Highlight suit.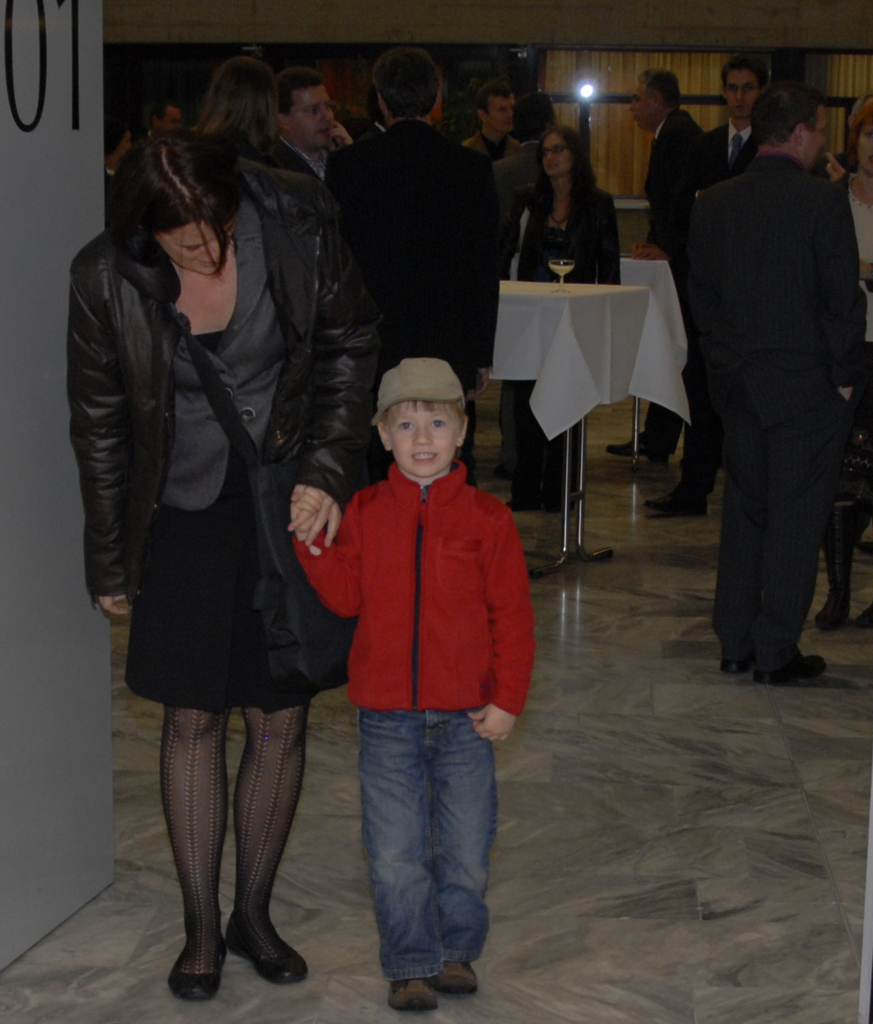
Highlighted region: pyautogui.locateOnScreen(519, 181, 623, 501).
